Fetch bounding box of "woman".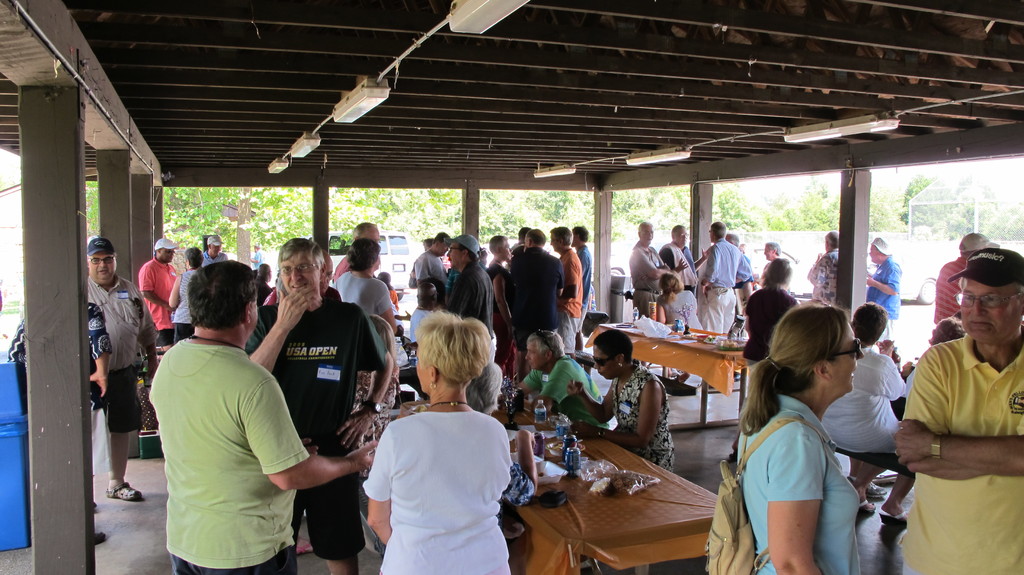
Bbox: 820/312/915/540.
